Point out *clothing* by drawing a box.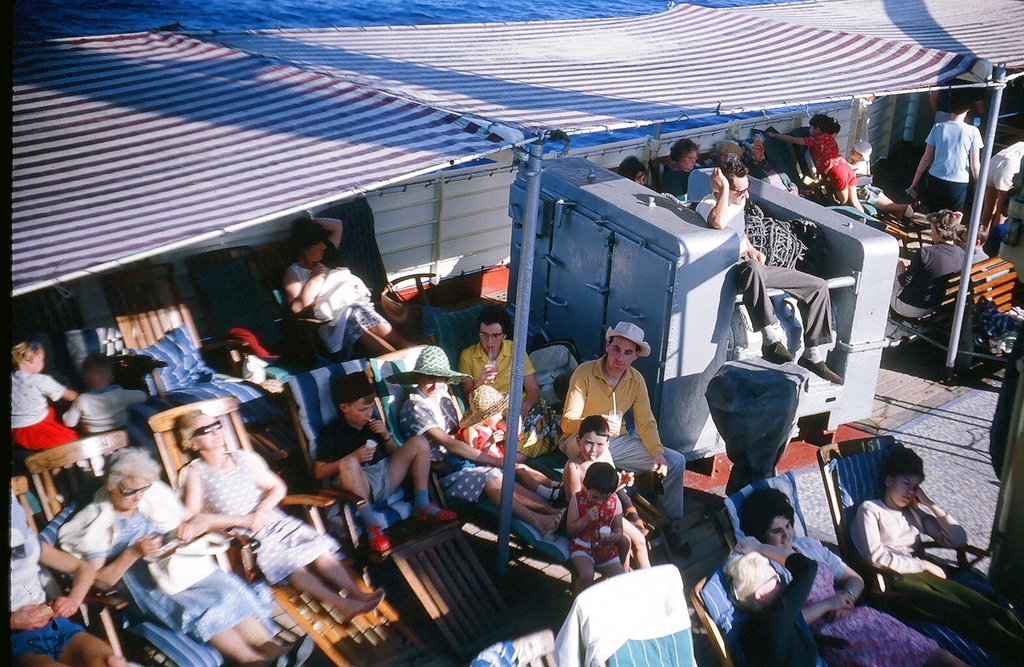
crop(863, 472, 977, 618).
